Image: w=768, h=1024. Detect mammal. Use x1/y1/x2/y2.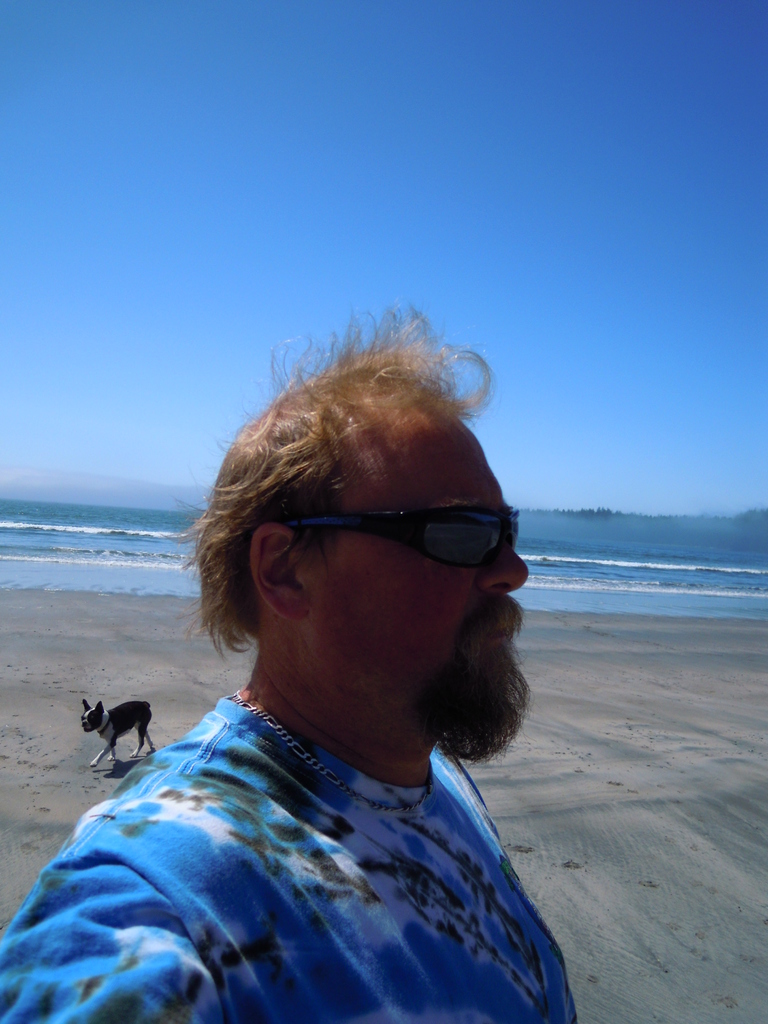
47/323/614/1023.
